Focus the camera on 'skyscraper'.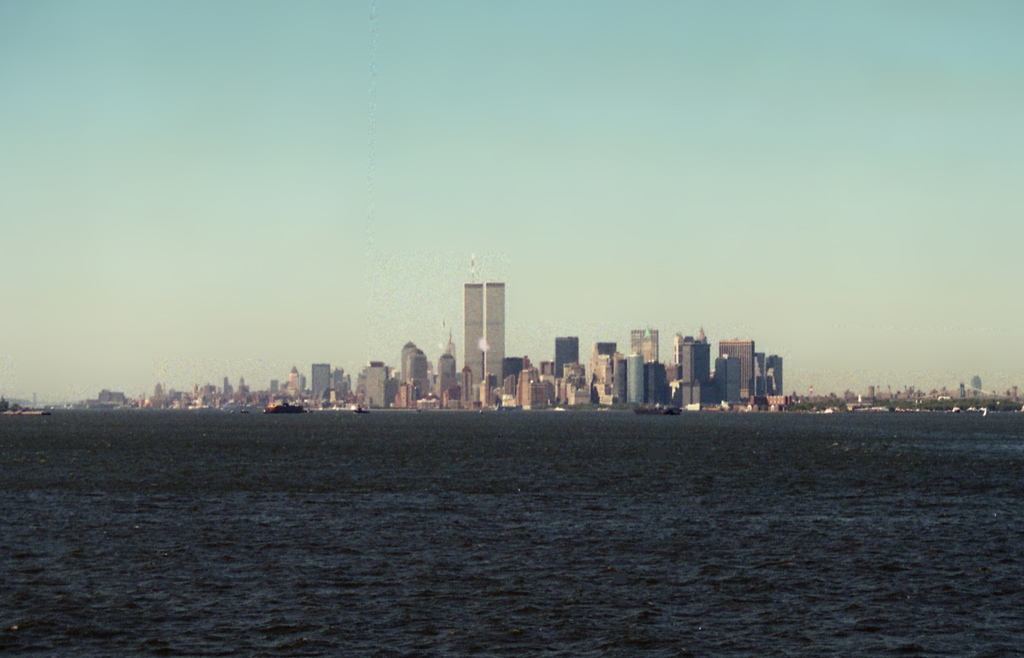
Focus region: {"left": 680, "top": 342, "right": 711, "bottom": 389}.
